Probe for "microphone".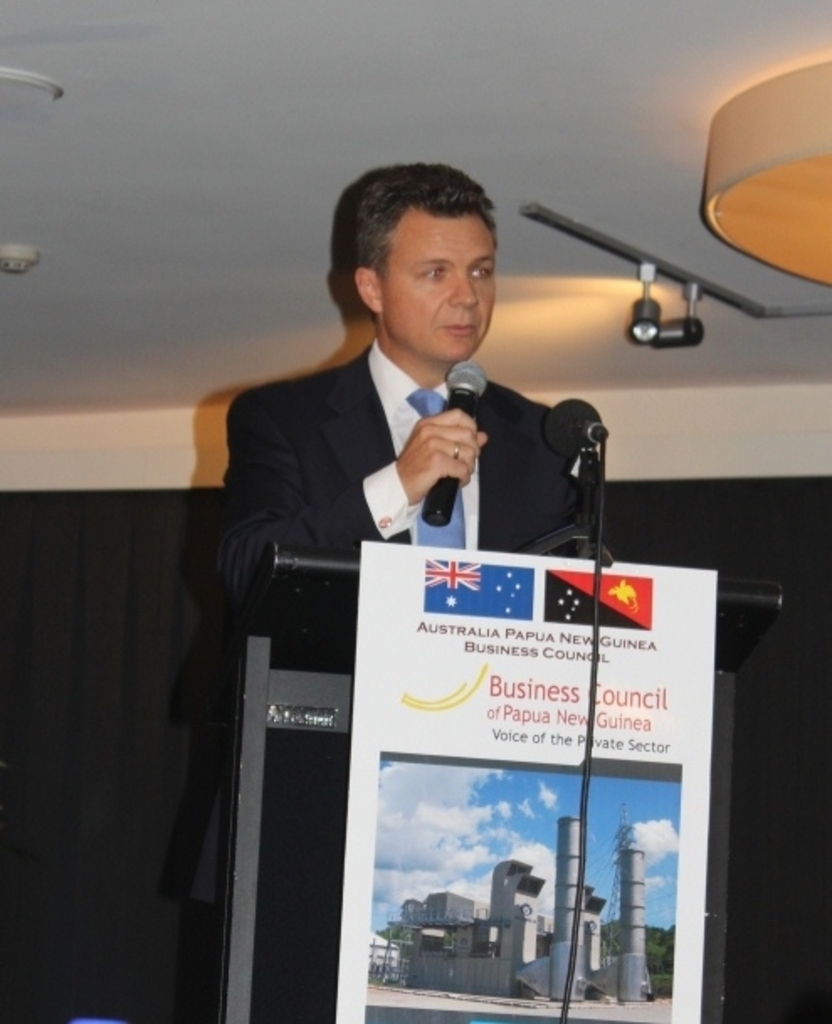
Probe result: [543,388,624,466].
